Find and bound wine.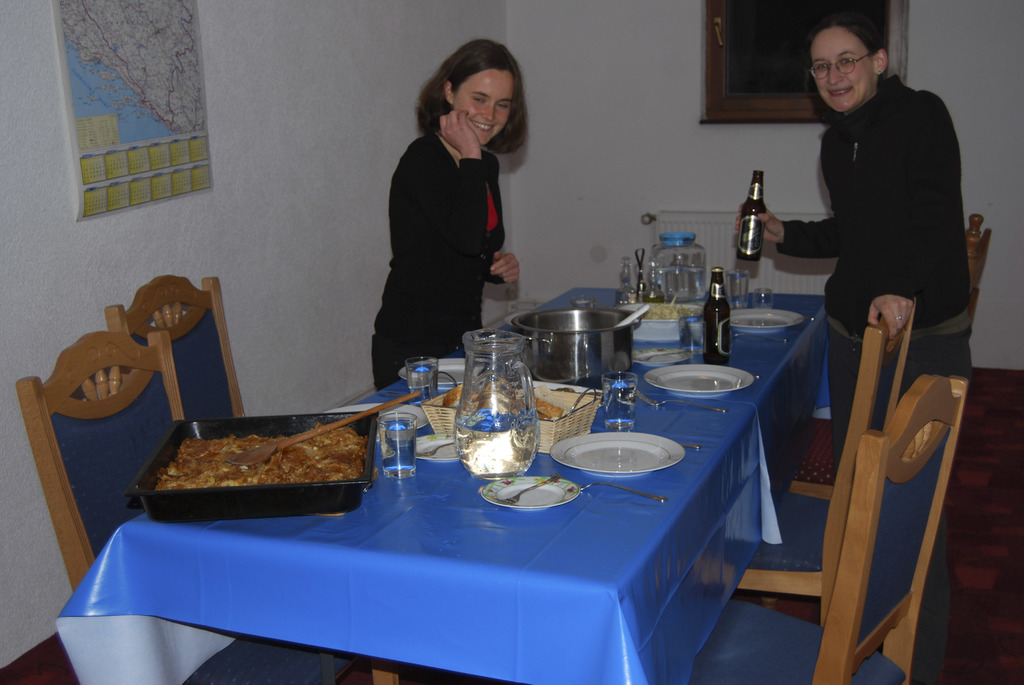
Bound: box=[703, 267, 732, 366].
